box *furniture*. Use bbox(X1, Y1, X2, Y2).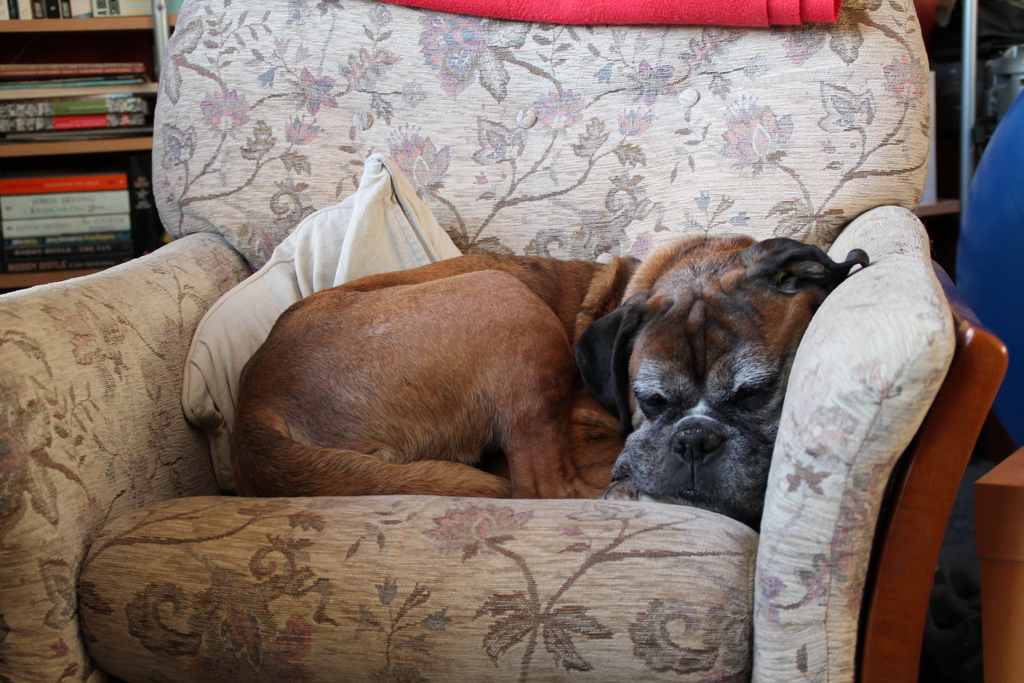
bbox(0, 0, 1010, 682).
